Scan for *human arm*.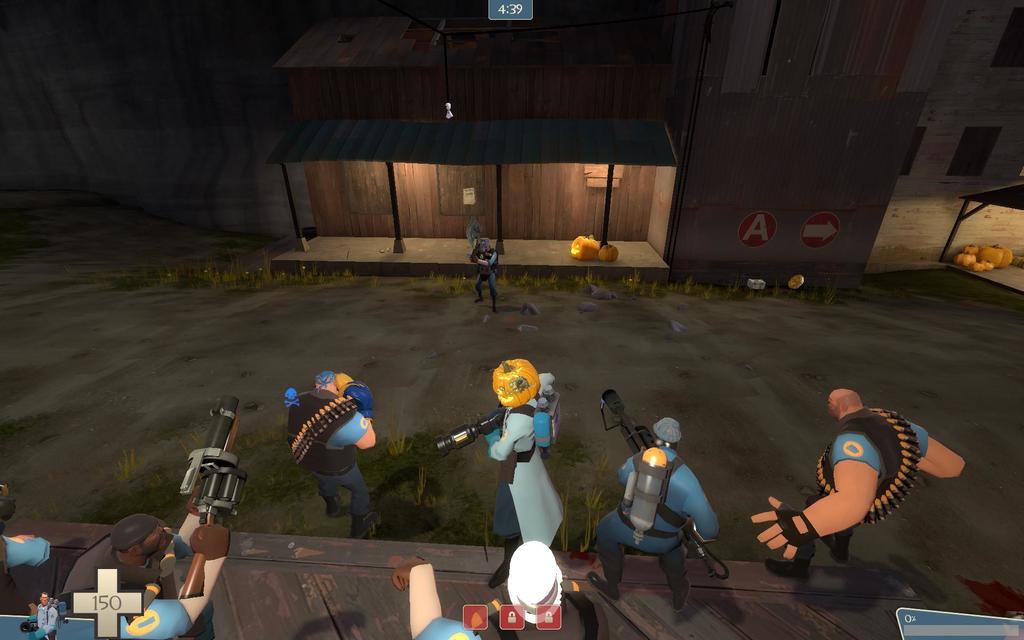
Scan result: [x1=3, y1=527, x2=50, y2=568].
